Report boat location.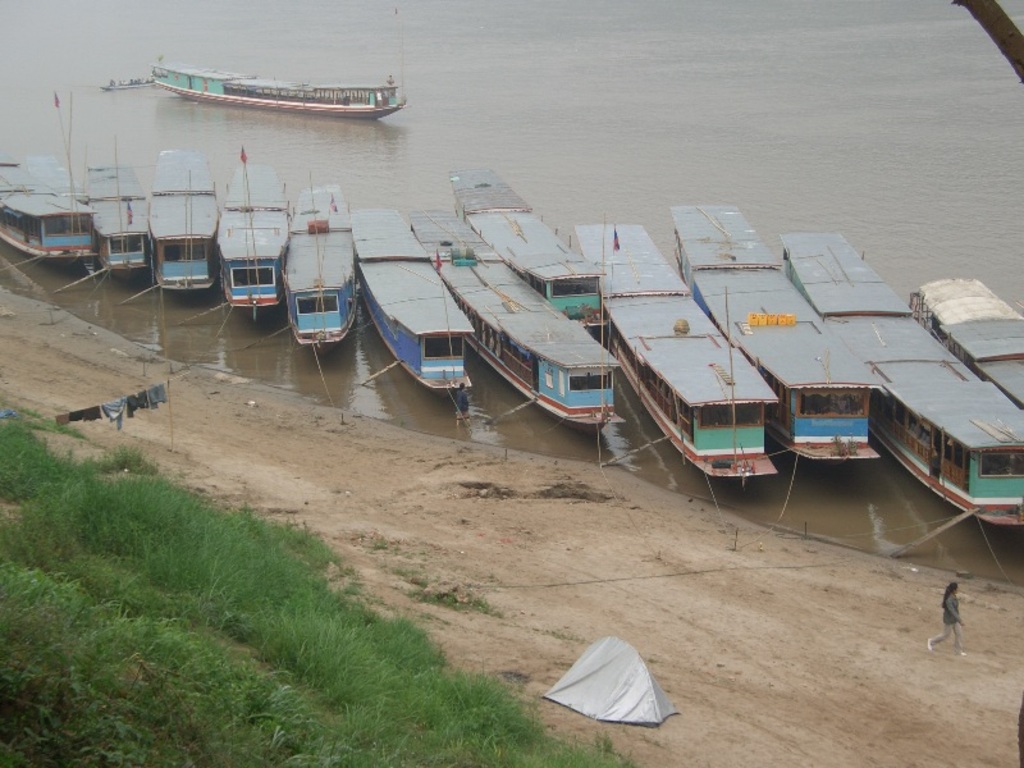
Report: <box>287,182,364,356</box>.
